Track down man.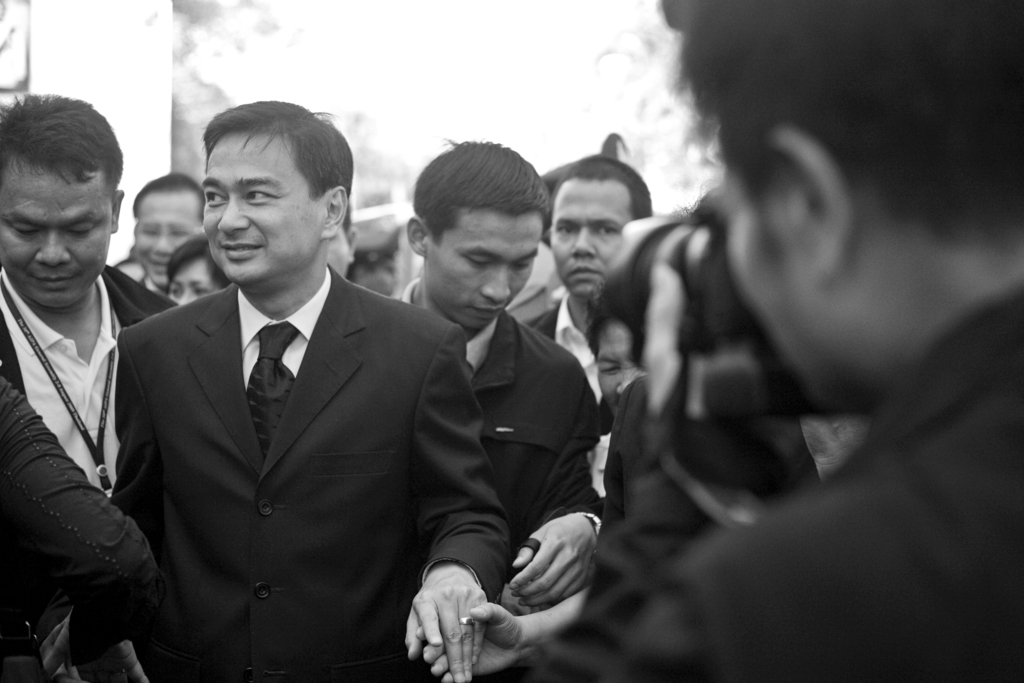
Tracked to 516 0 1023 682.
